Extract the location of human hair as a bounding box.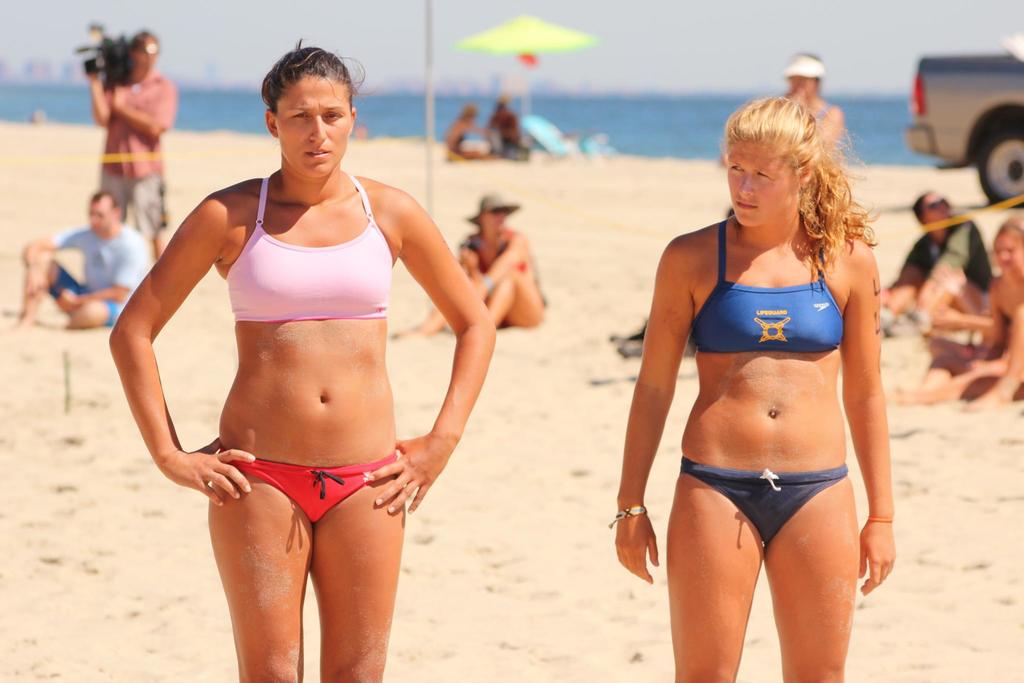
<bbox>724, 76, 860, 254</bbox>.
